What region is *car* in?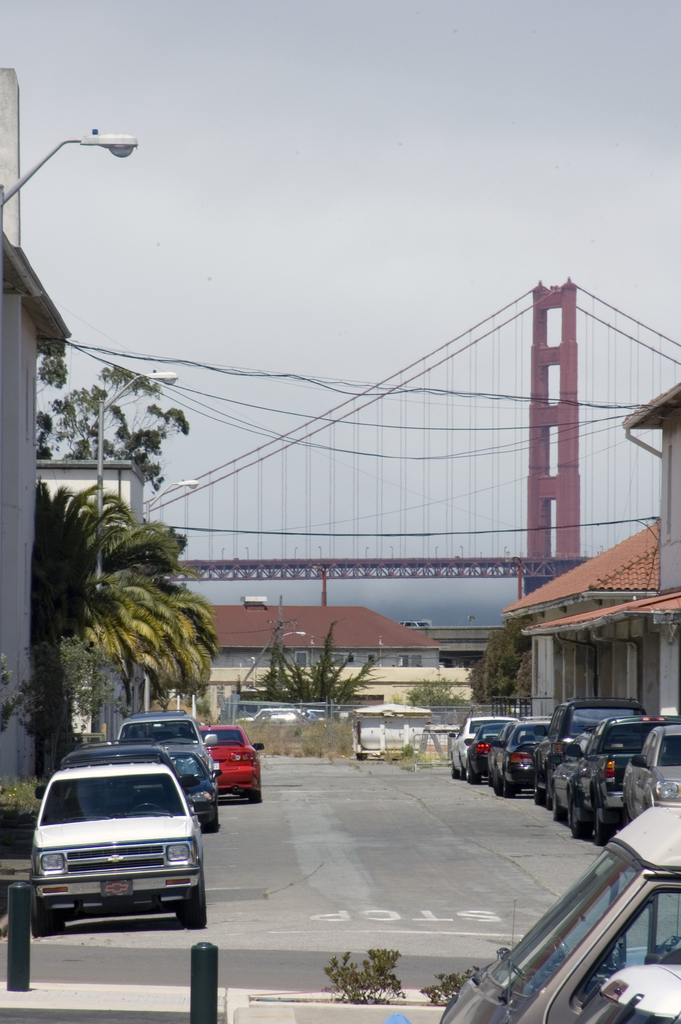
crop(113, 708, 216, 785).
